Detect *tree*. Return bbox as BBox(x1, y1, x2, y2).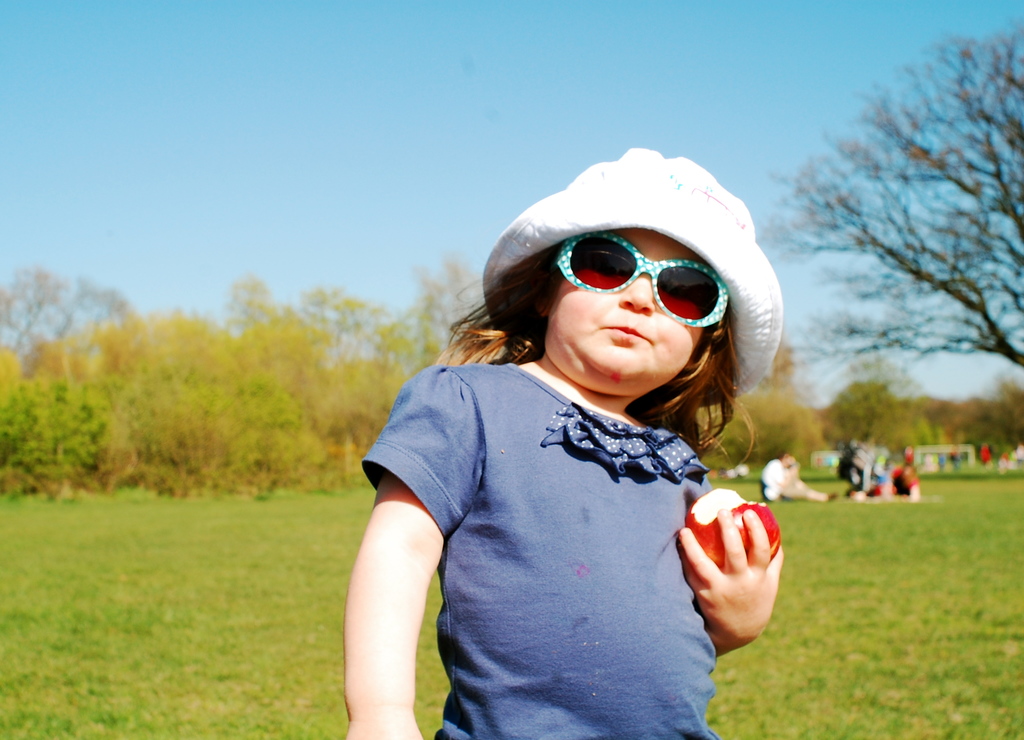
BBox(0, 264, 134, 363).
